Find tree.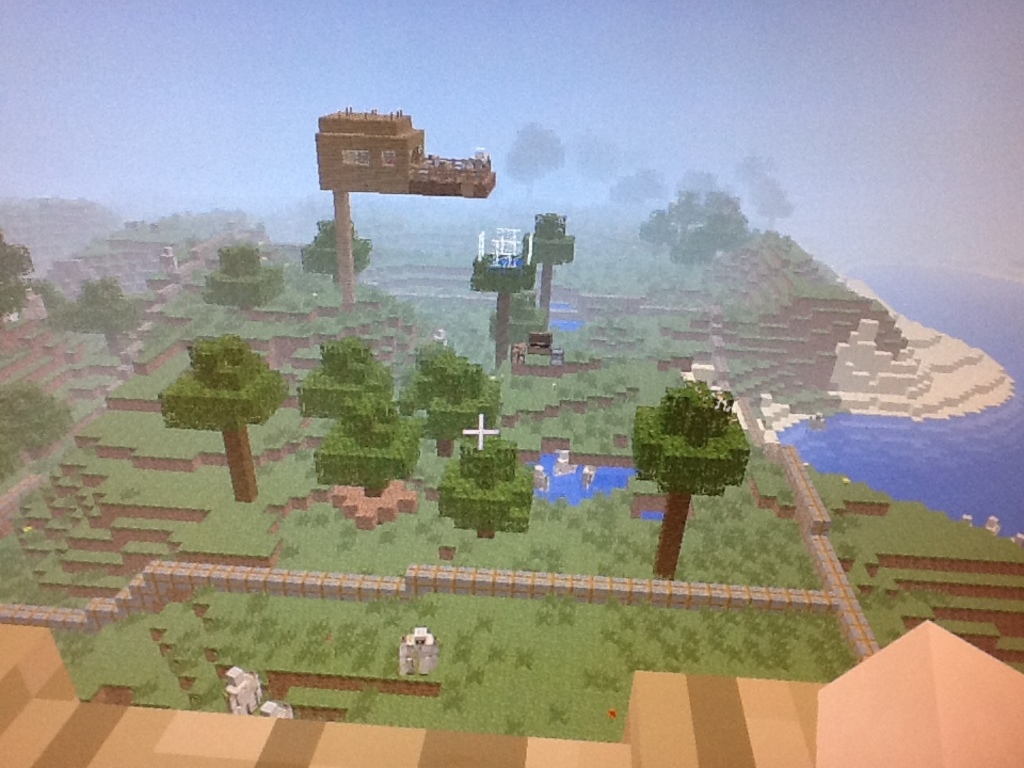
{"left": 731, "top": 155, "right": 768, "bottom": 204}.
